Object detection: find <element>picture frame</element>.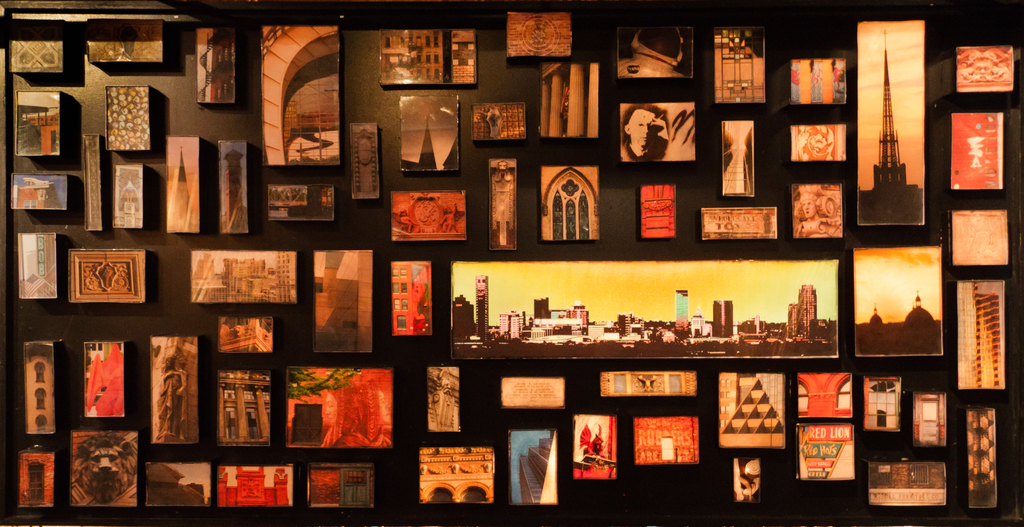
783 54 851 110.
